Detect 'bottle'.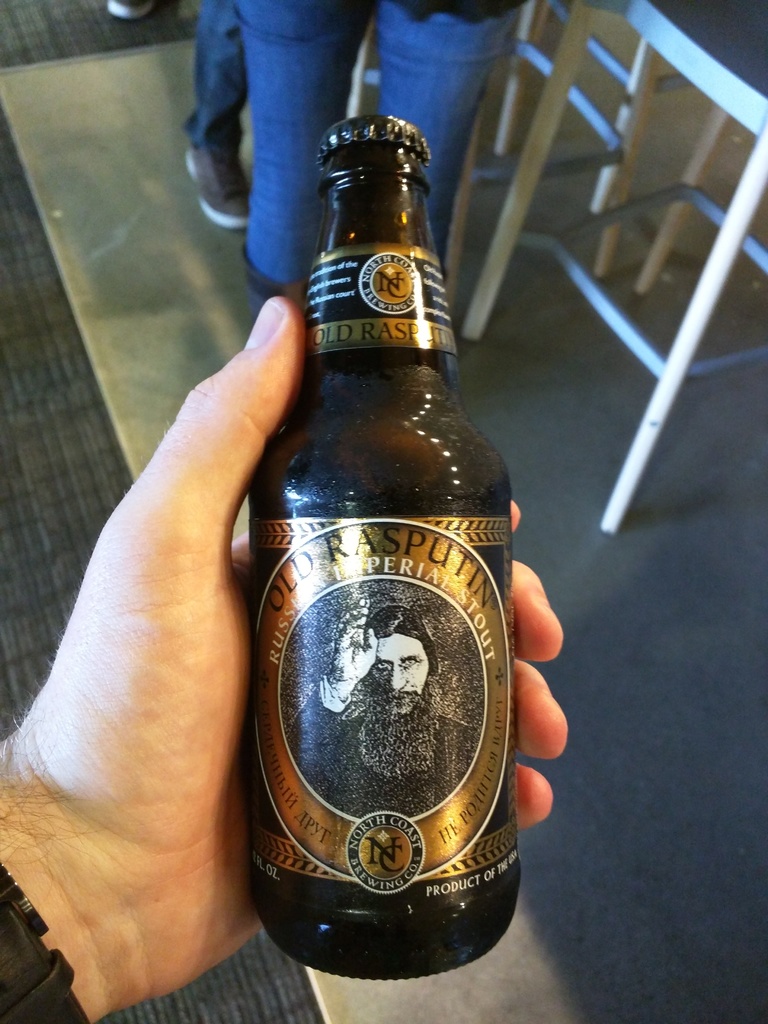
Detected at locate(233, 102, 536, 970).
